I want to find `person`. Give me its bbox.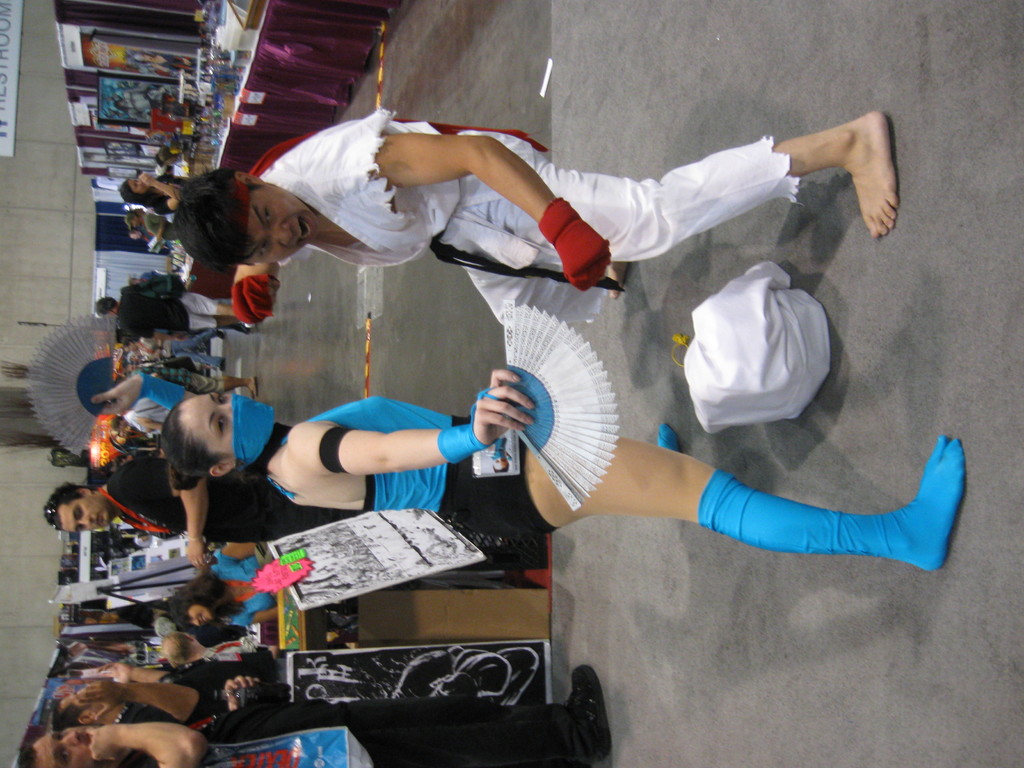
select_region(93, 289, 251, 339).
